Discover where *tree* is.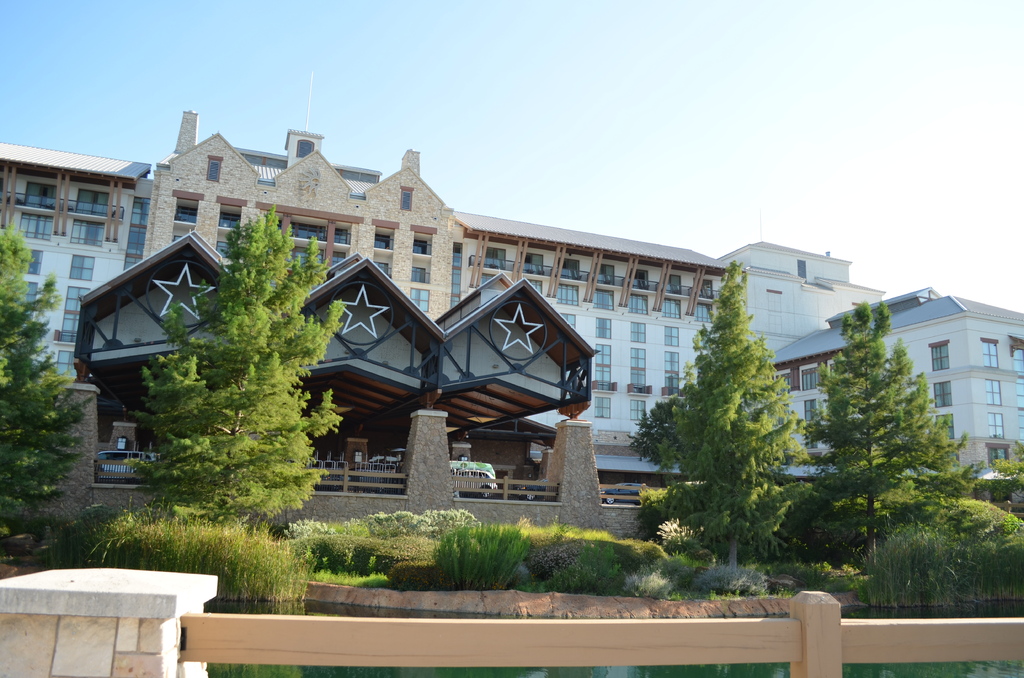
Discovered at region(0, 228, 100, 540).
